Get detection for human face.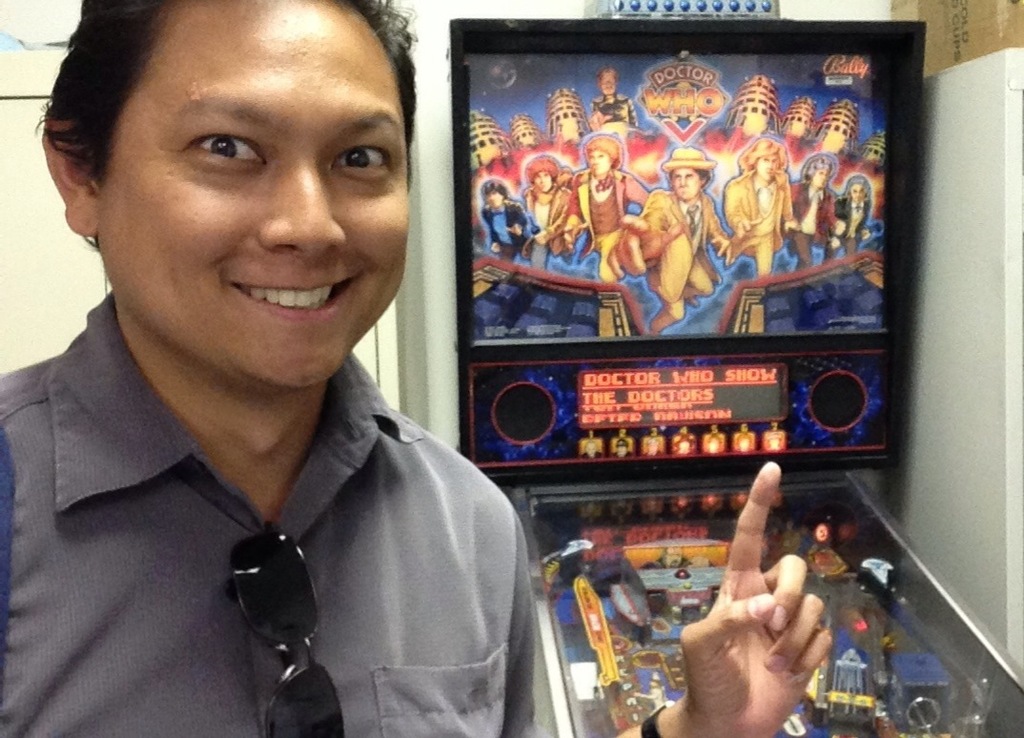
Detection: <region>591, 147, 610, 176</region>.
